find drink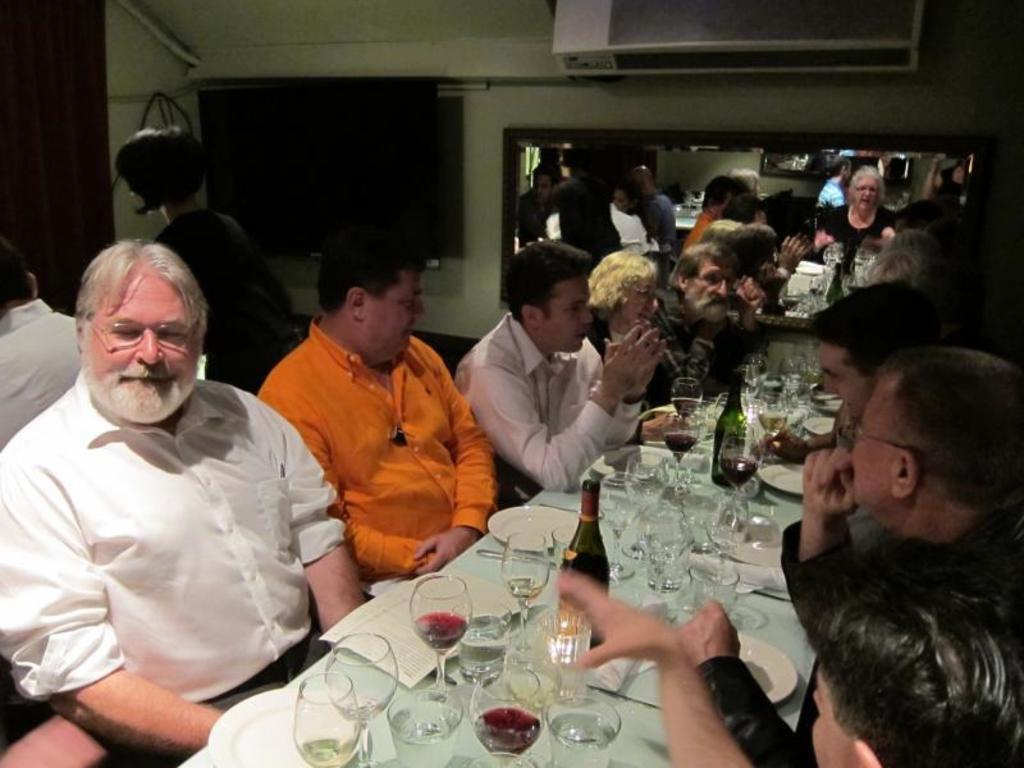
(673,396,703,419)
